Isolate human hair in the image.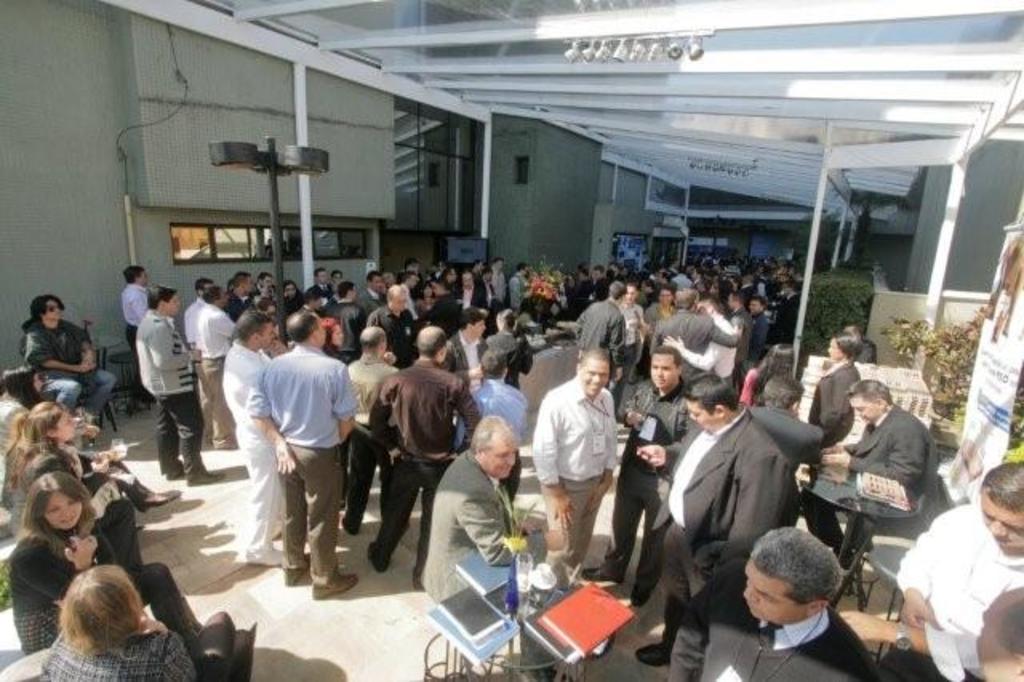
Isolated region: 678/287/699/309.
